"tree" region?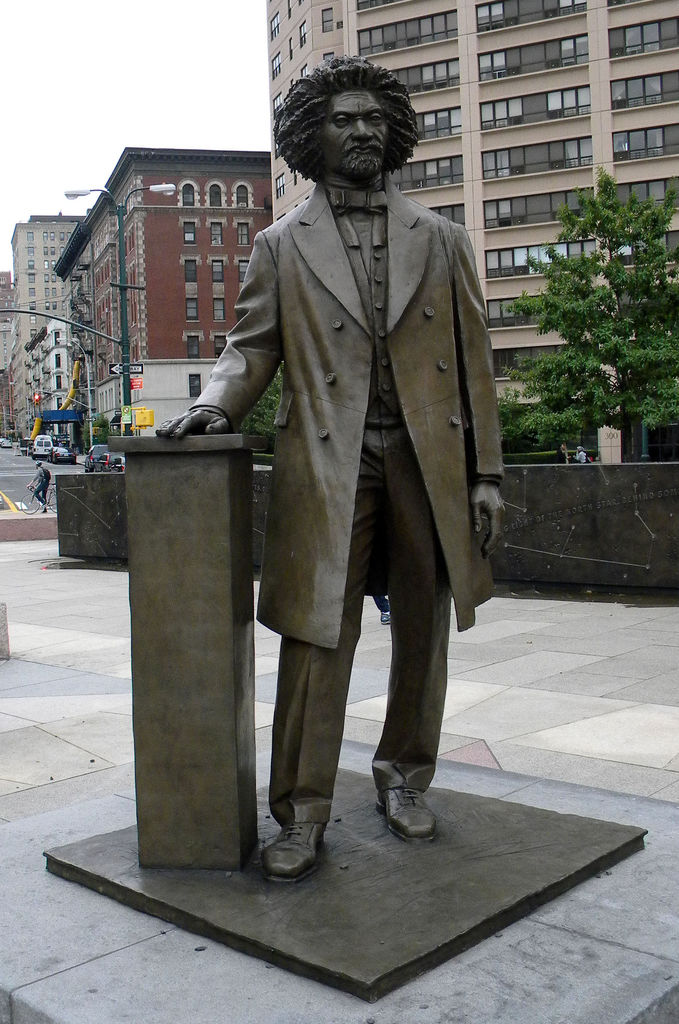
detection(497, 354, 618, 470)
